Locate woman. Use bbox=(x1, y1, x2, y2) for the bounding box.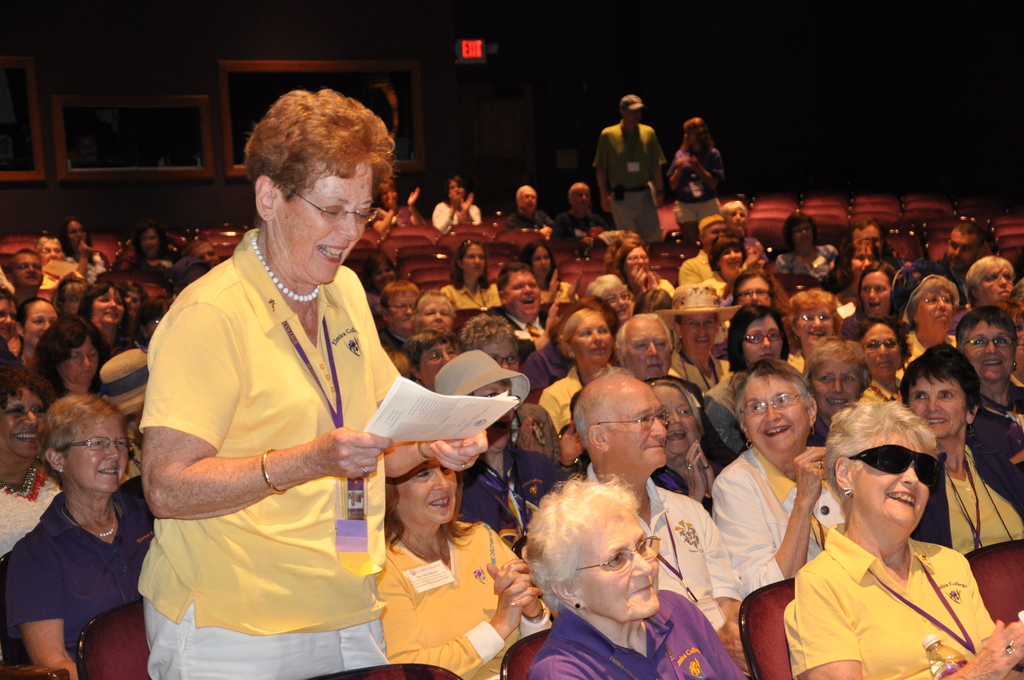
bbox=(412, 291, 451, 334).
